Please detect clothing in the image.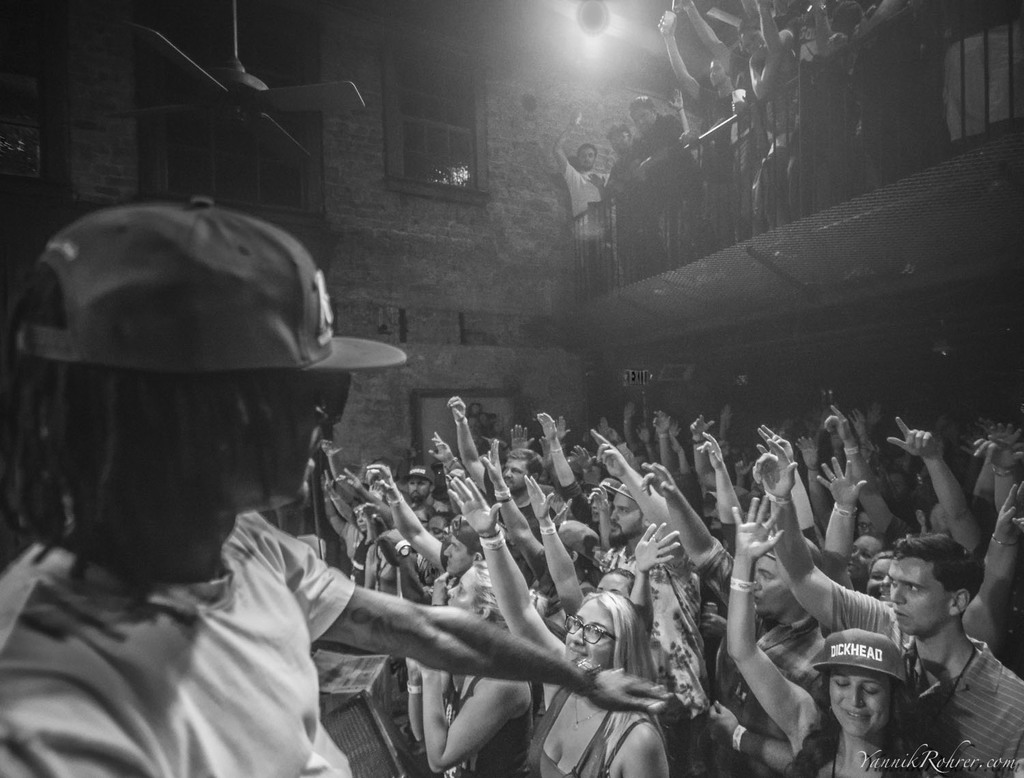
<box>0,377,424,766</box>.
